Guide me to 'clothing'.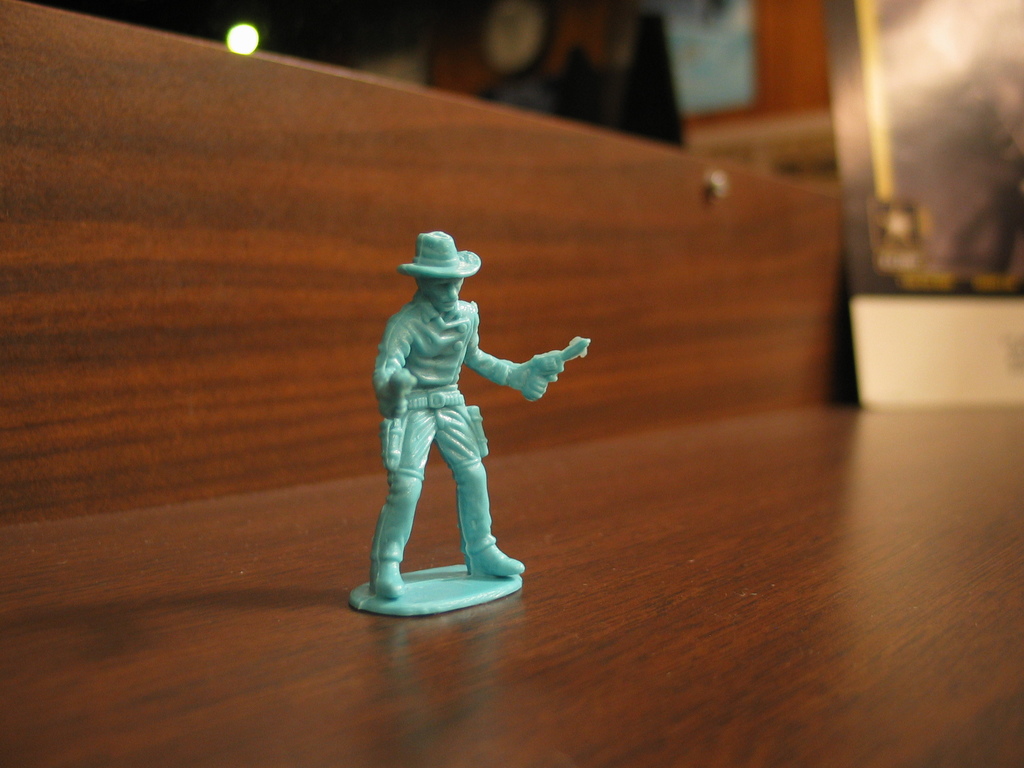
Guidance: <box>367,252,561,563</box>.
